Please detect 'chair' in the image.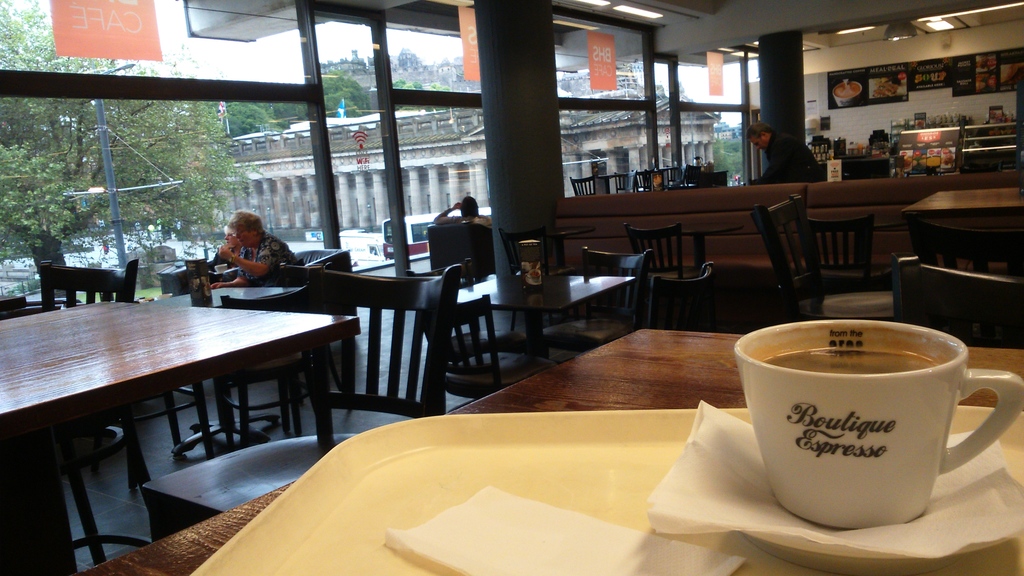
[left=792, top=211, right=897, bottom=290].
